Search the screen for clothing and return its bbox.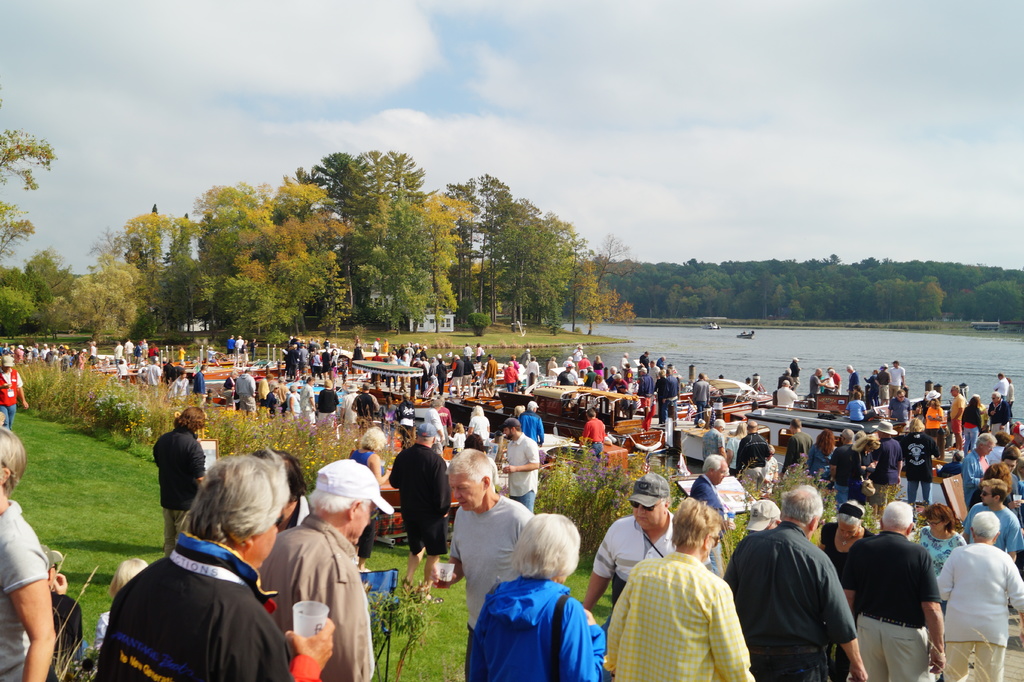
Found: crop(826, 371, 842, 396).
